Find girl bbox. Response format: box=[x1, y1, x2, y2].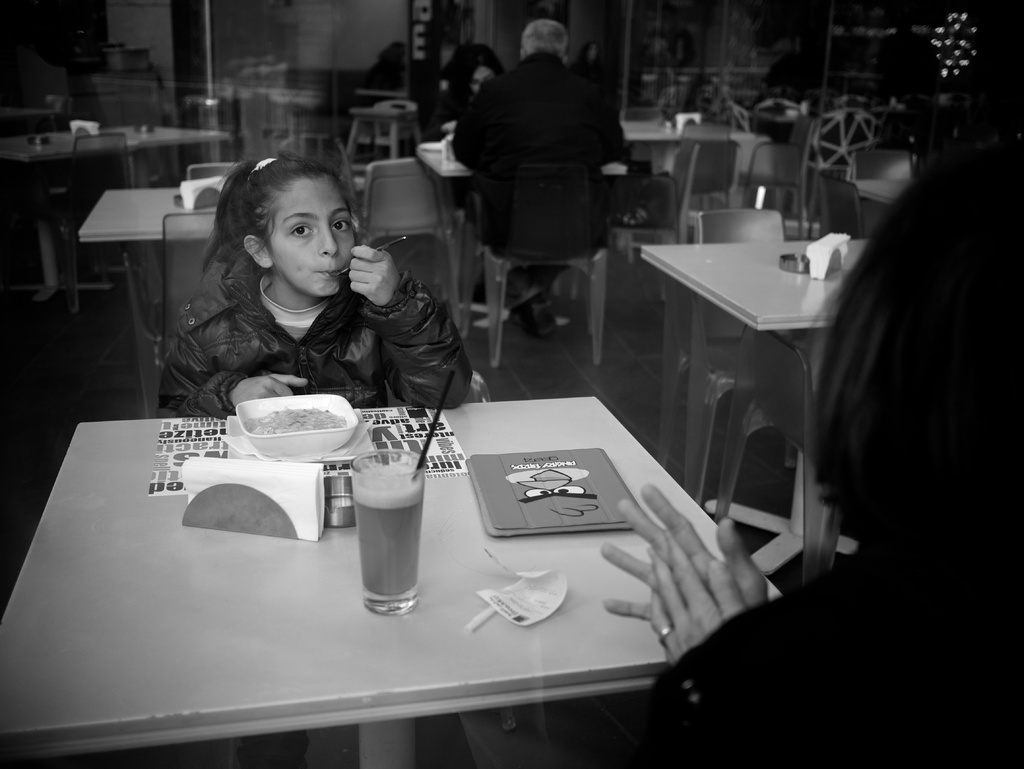
box=[155, 159, 470, 419].
